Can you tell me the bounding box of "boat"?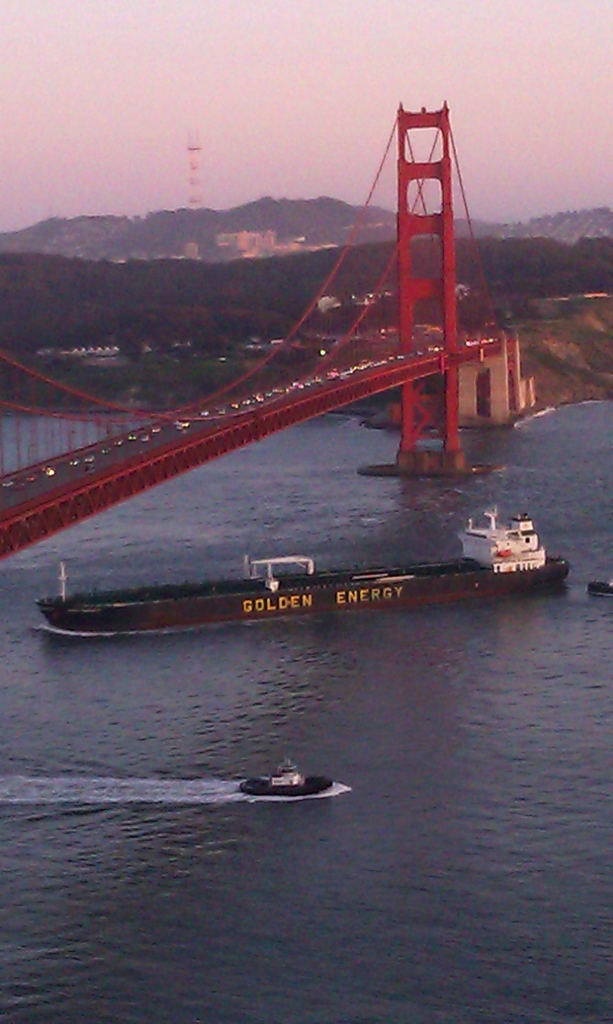
x1=589 y1=574 x2=612 y2=600.
